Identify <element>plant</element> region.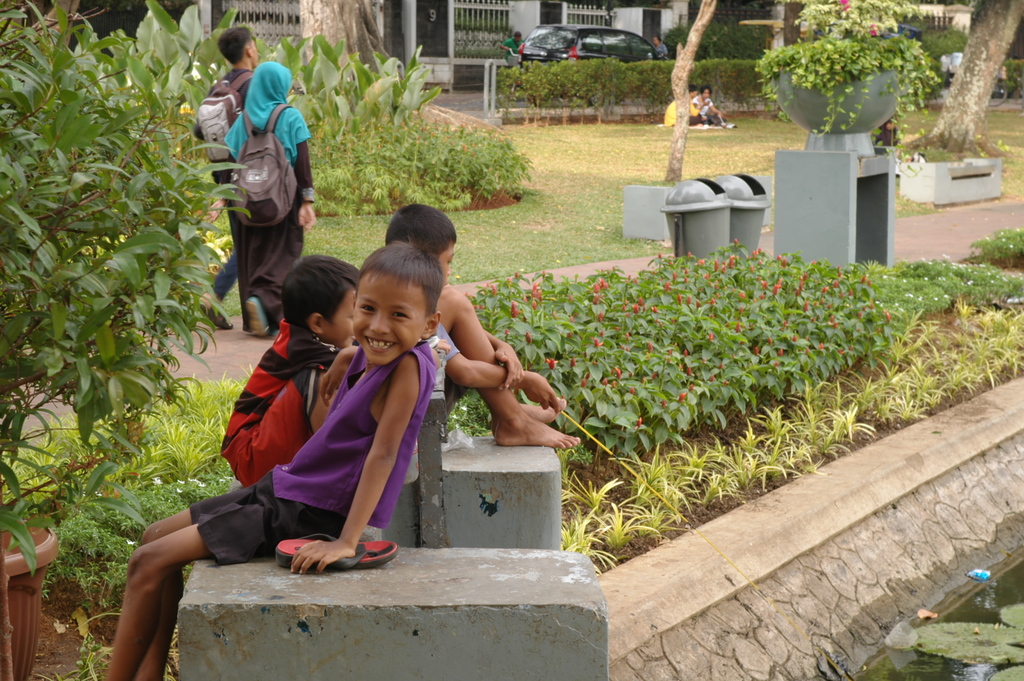
Region: (left=991, top=135, right=1011, bottom=151).
